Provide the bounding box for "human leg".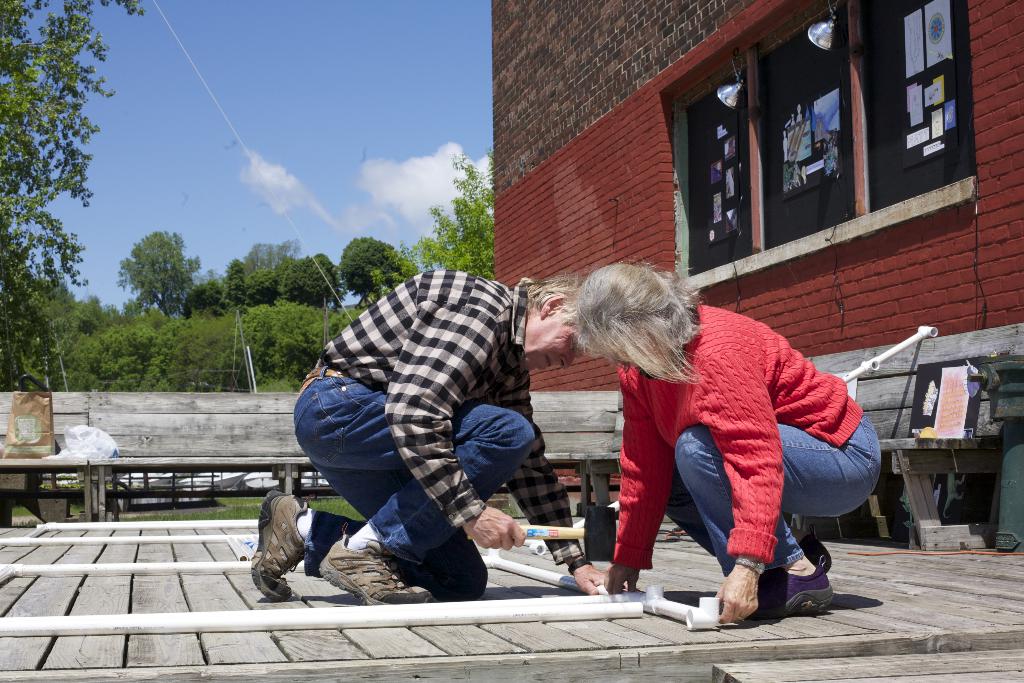
select_region(665, 418, 822, 618).
